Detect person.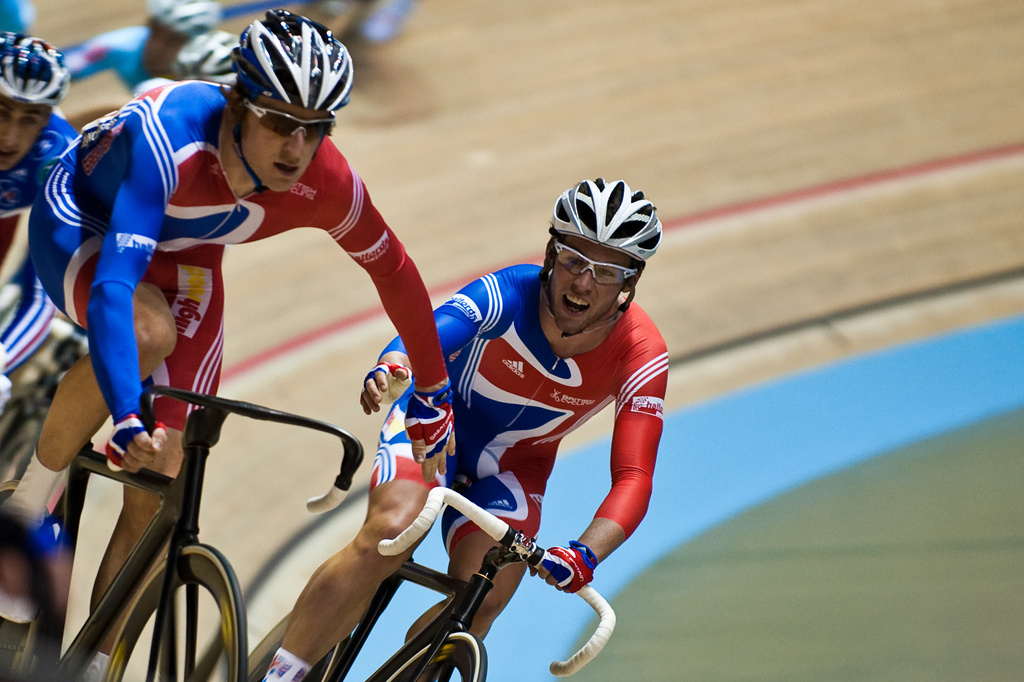
Detected at {"x1": 0, "y1": 21, "x2": 98, "y2": 630}.
